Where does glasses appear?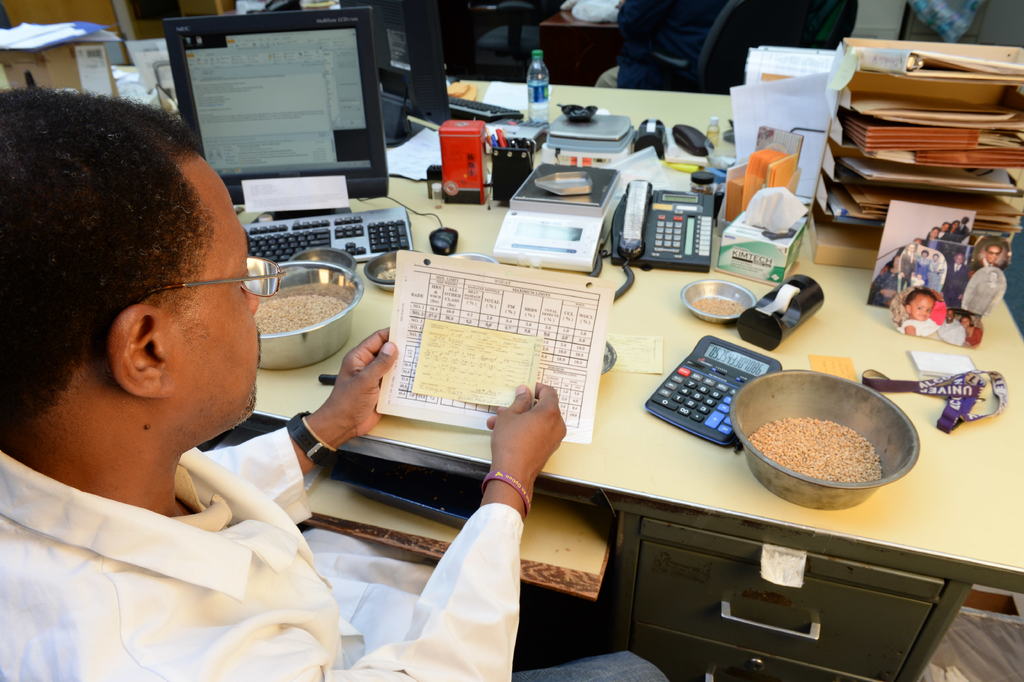
Appears at bbox=[147, 256, 285, 297].
